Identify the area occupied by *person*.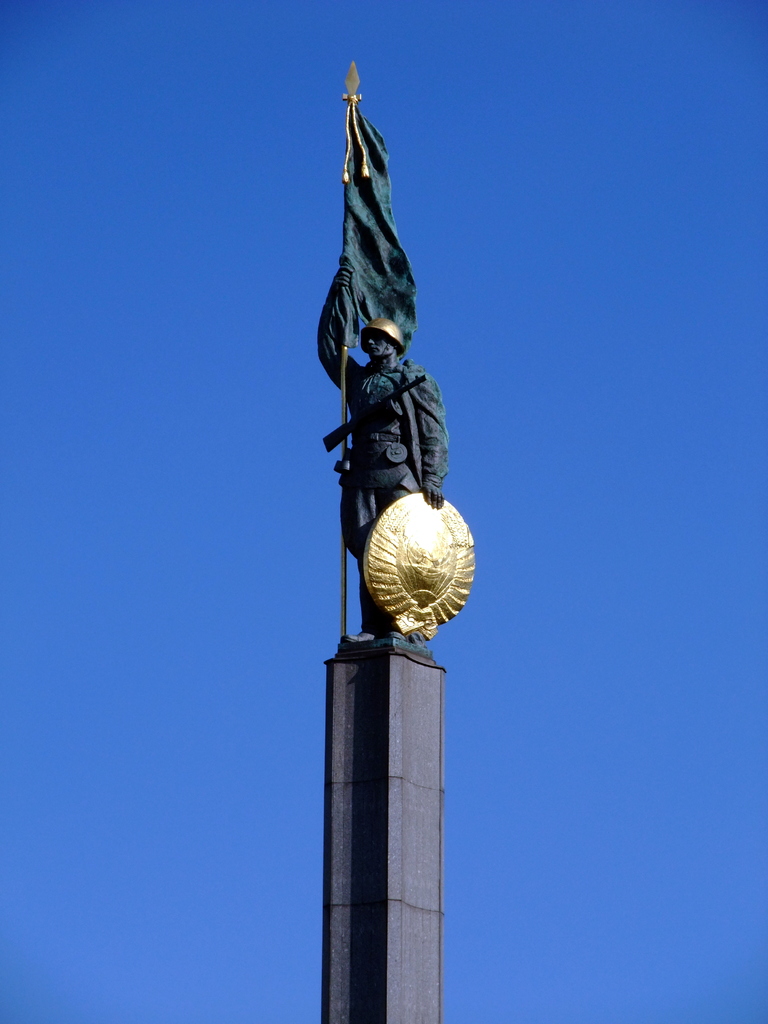
Area: <box>330,310,476,666</box>.
